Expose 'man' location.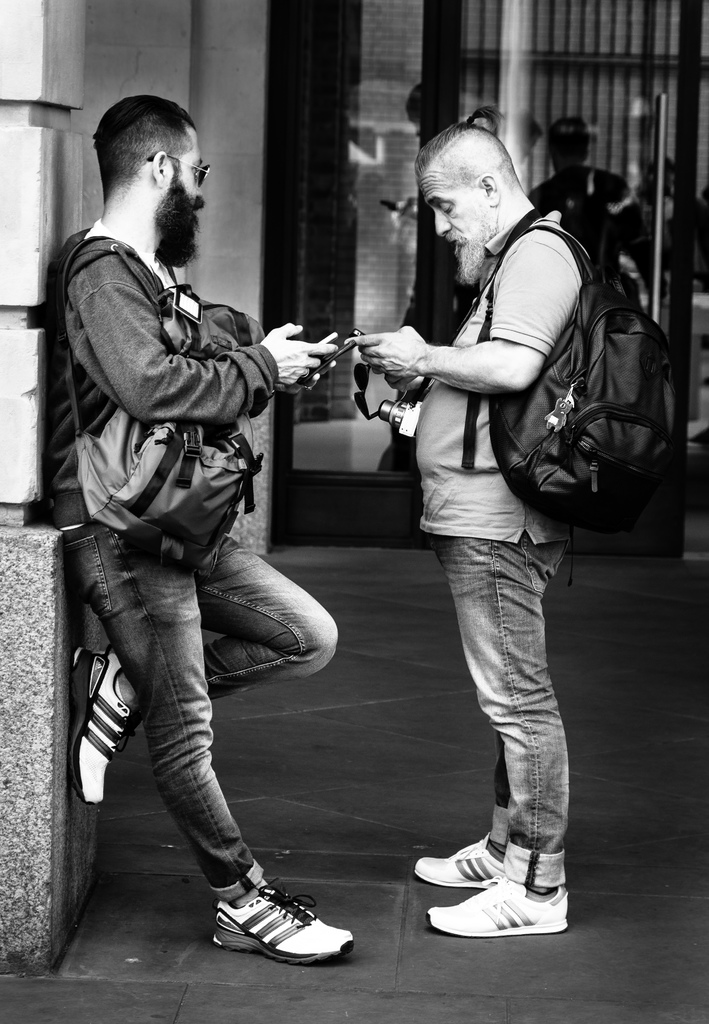
Exposed at box(530, 117, 668, 305).
